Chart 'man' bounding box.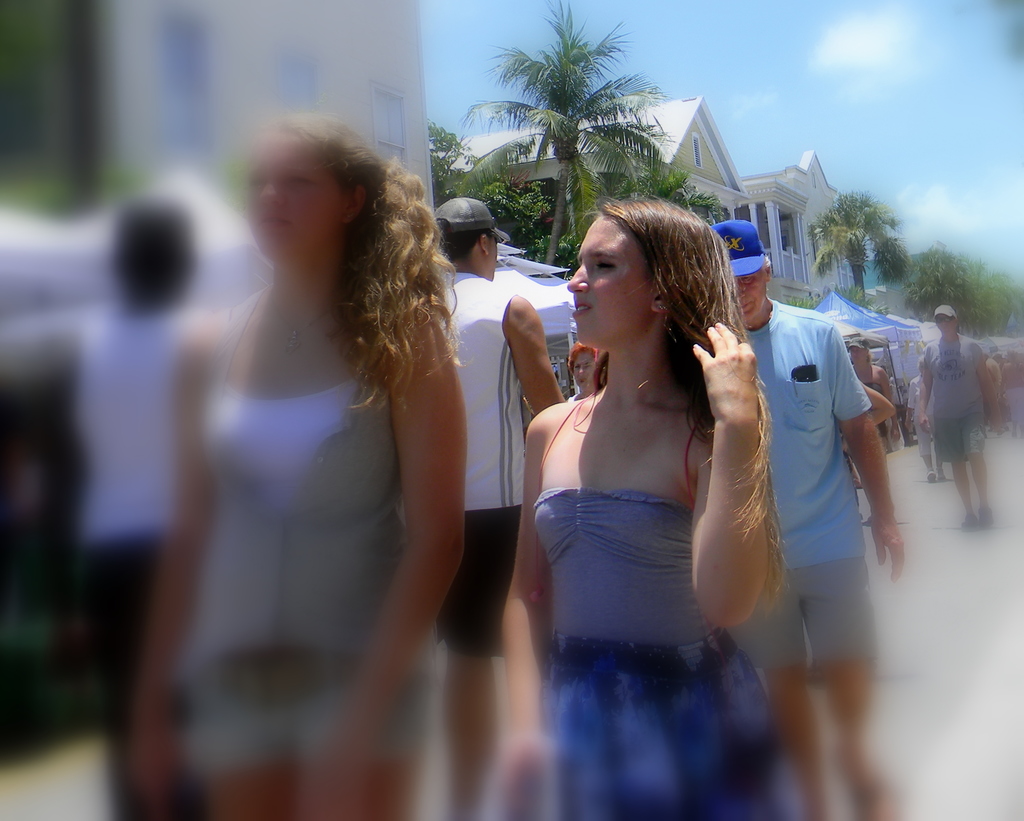
Charted: bbox=(711, 220, 907, 820).
